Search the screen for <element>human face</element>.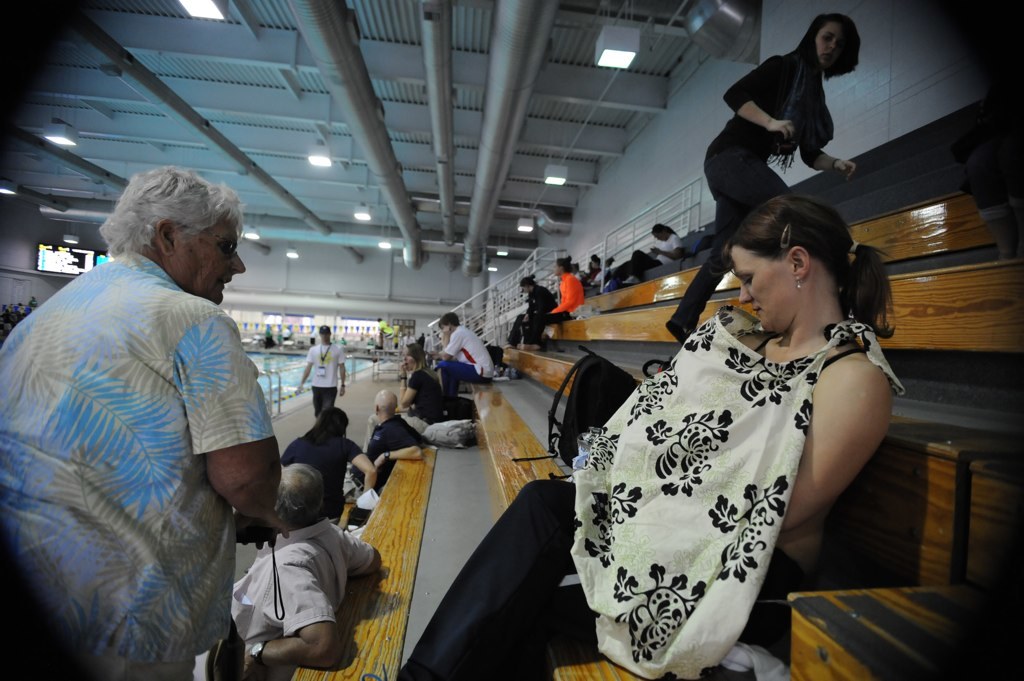
Found at (172, 220, 249, 302).
